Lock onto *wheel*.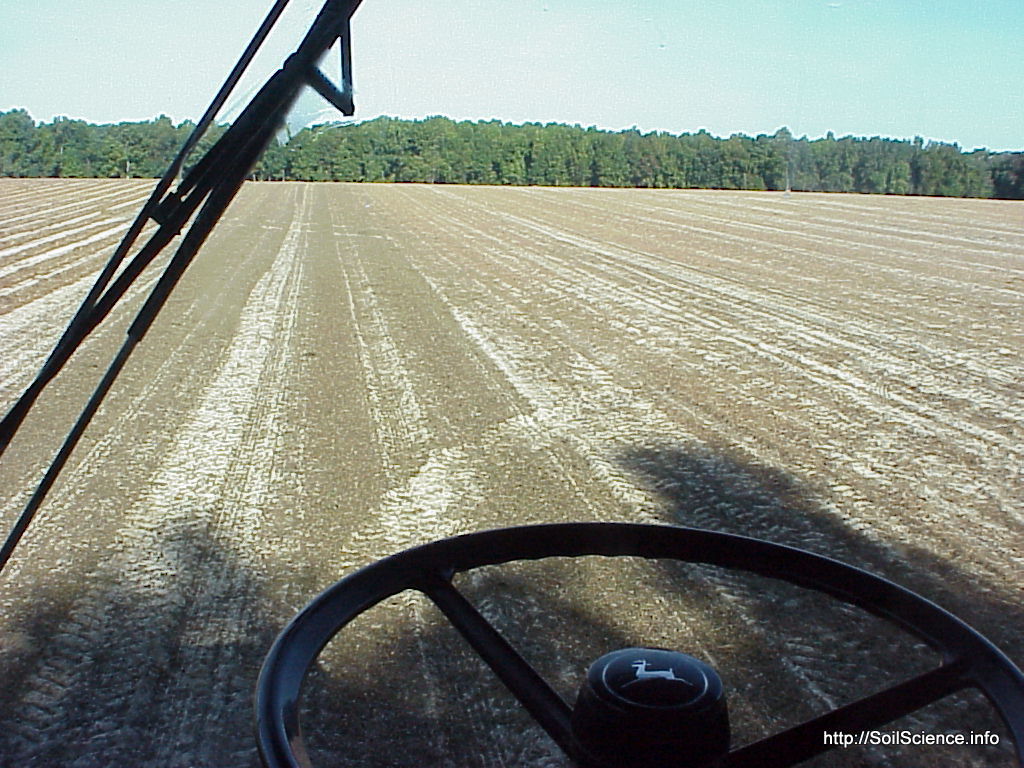
Locked: locate(256, 515, 1023, 767).
